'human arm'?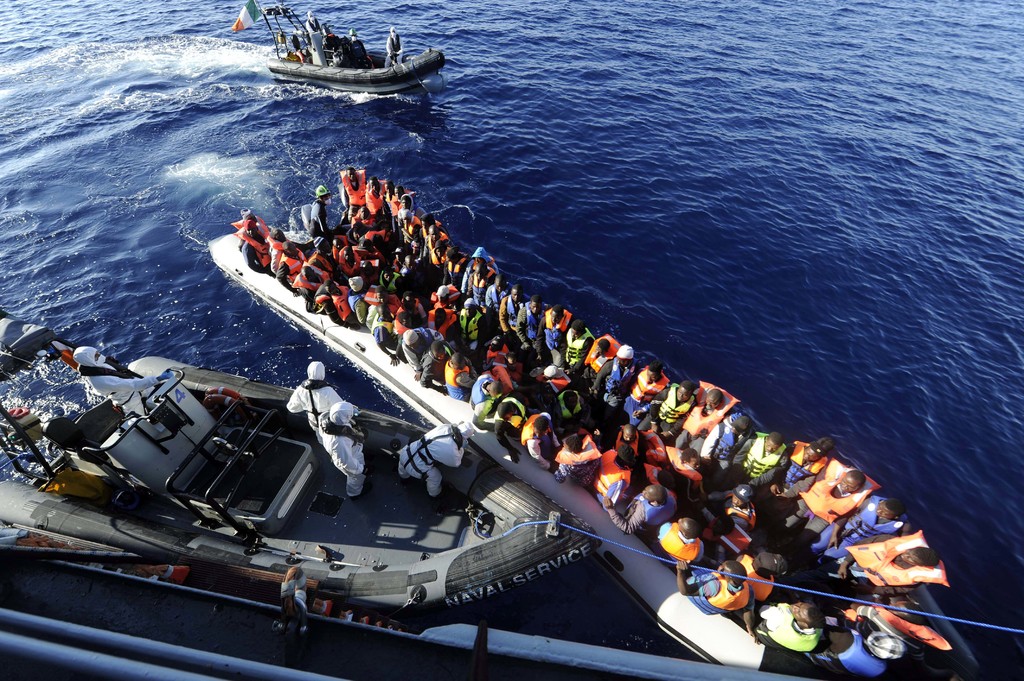
{"x1": 739, "y1": 586, "x2": 762, "y2": 645}
